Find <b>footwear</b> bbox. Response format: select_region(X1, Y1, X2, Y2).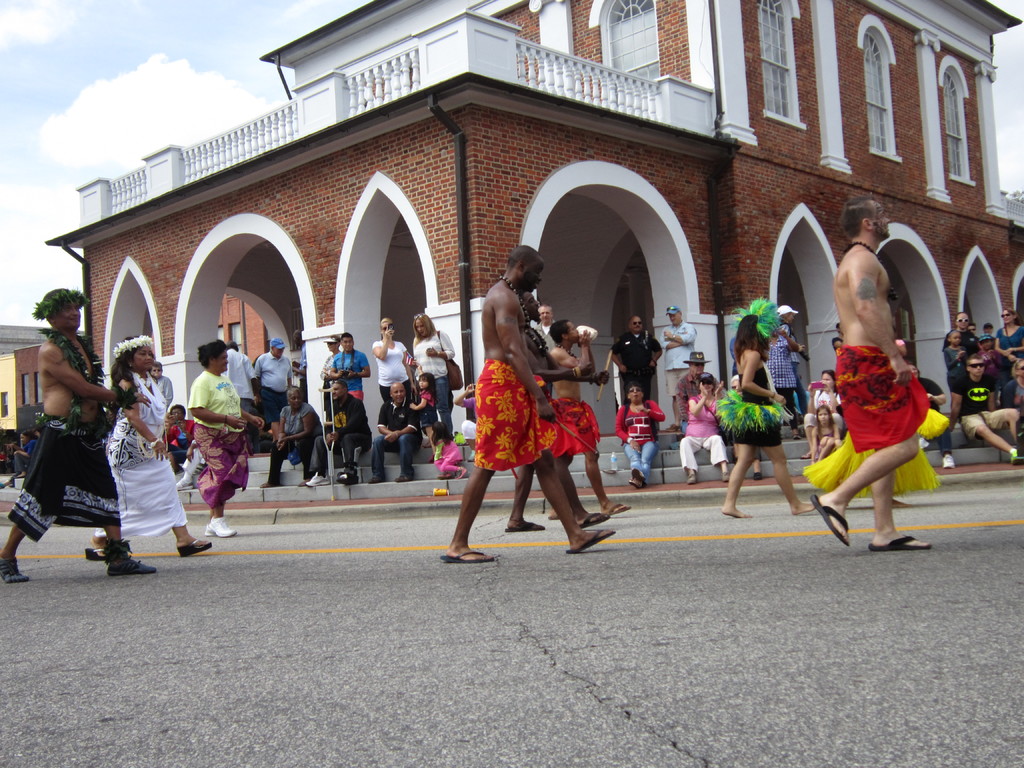
select_region(684, 474, 692, 487).
